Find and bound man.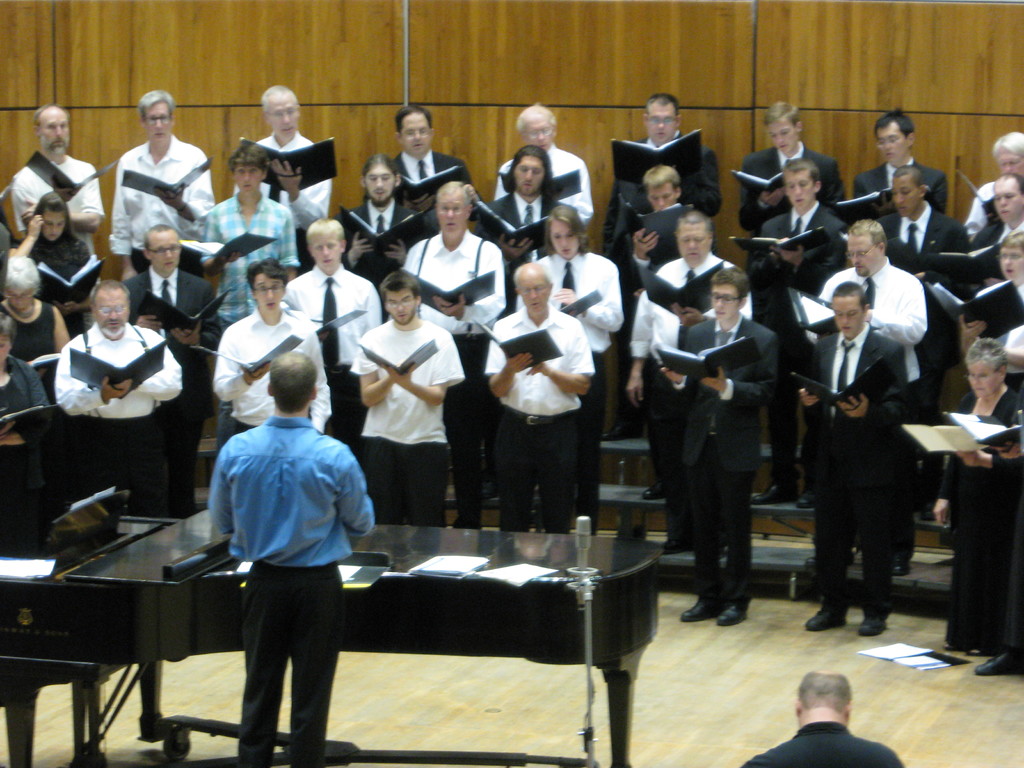
Bound: select_region(107, 88, 209, 275).
